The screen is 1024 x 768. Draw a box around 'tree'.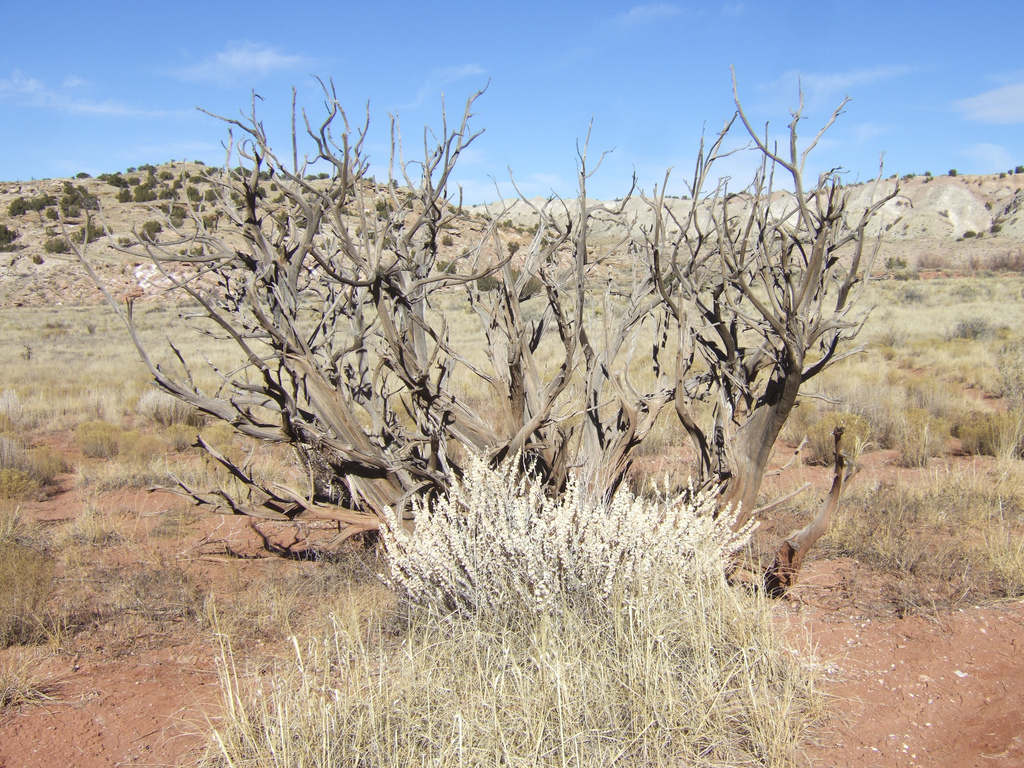
bbox(41, 241, 58, 252).
